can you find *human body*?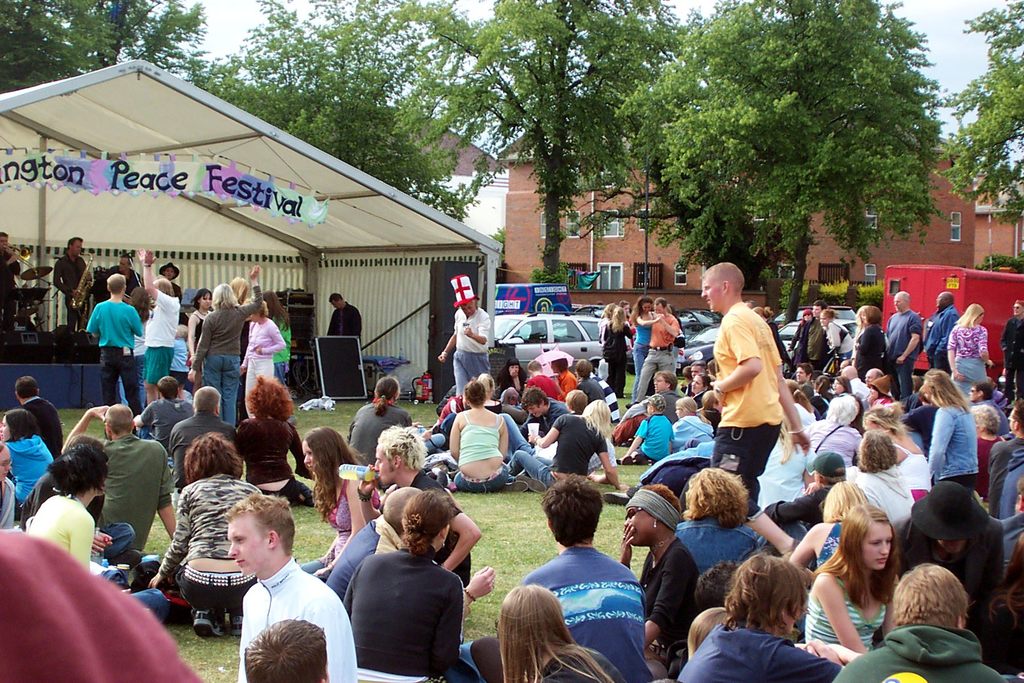
Yes, bounding box: bbox(514, 413, 615, 509).
